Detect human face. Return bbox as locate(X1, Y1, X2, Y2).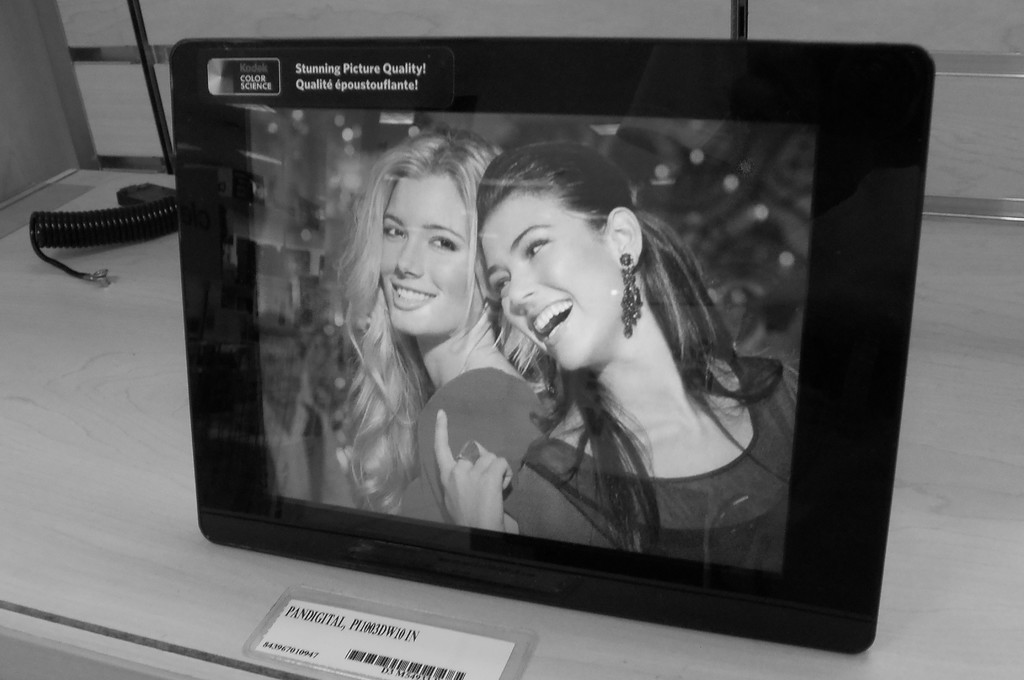
locate(262, 338, 305, 404).
